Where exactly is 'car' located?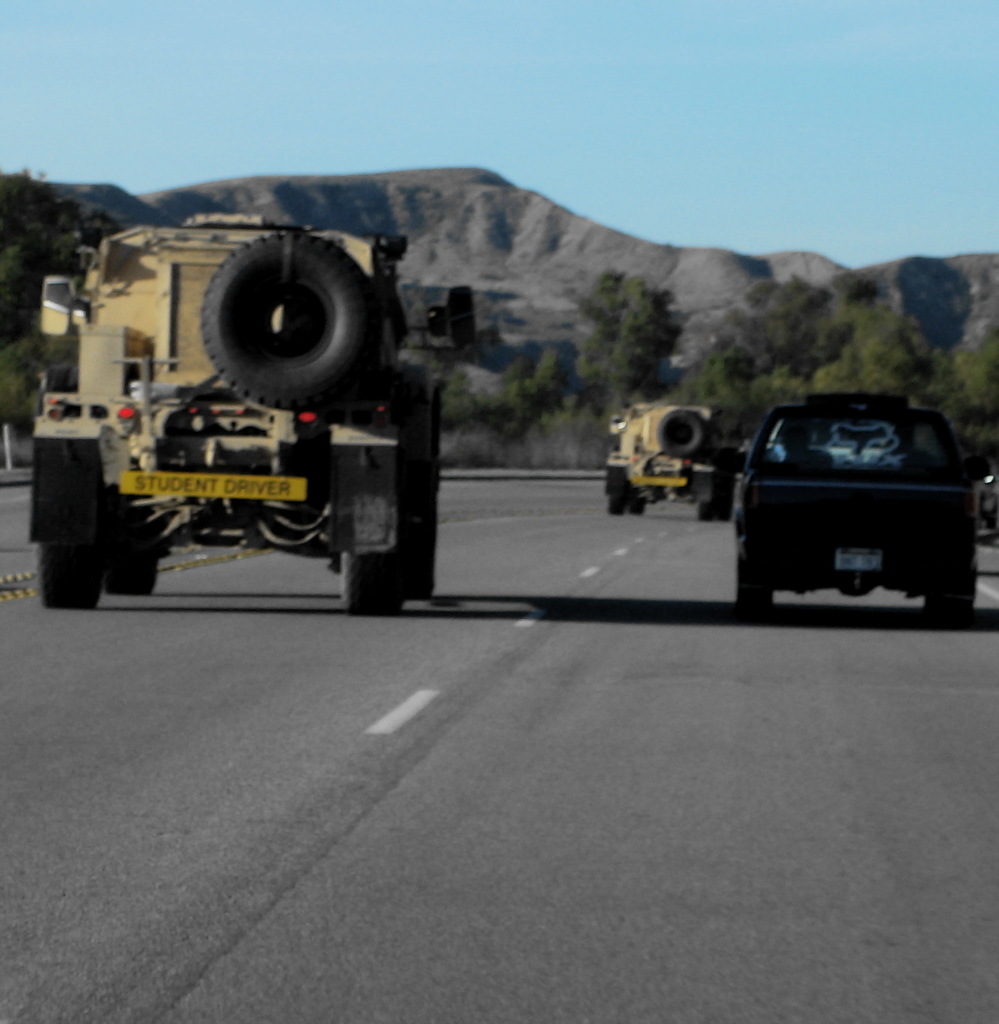
Its bounding box is rect(734, 388, 973, 631).
